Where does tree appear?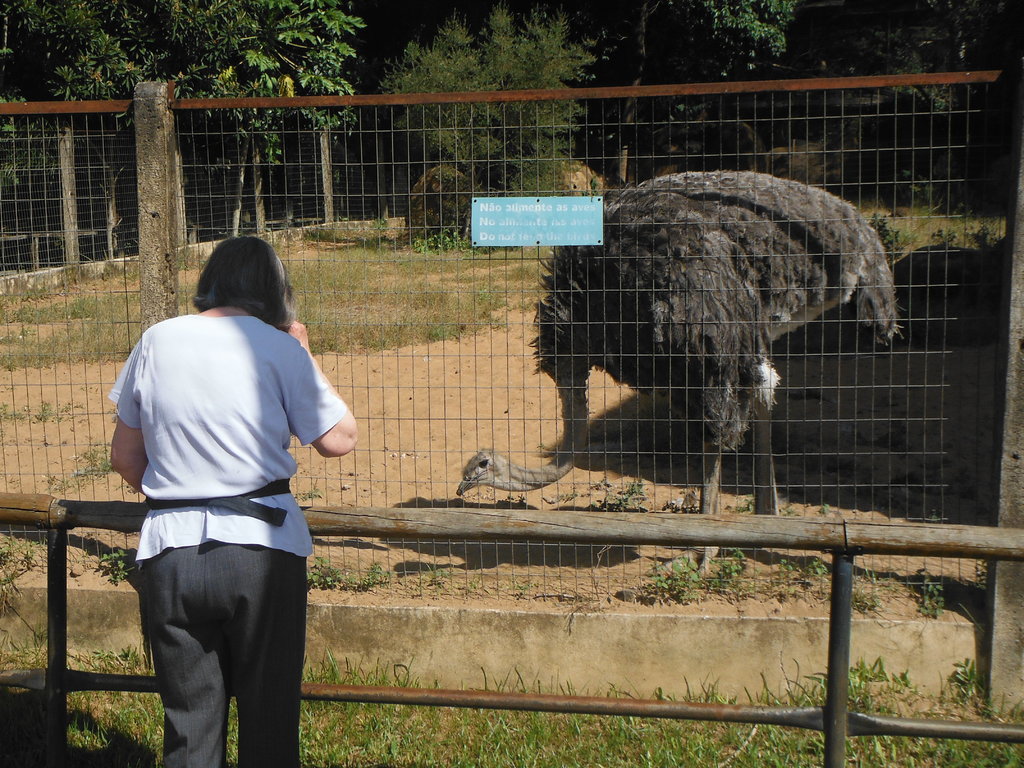
Appears at crop(819, 0, 1021, 109).
